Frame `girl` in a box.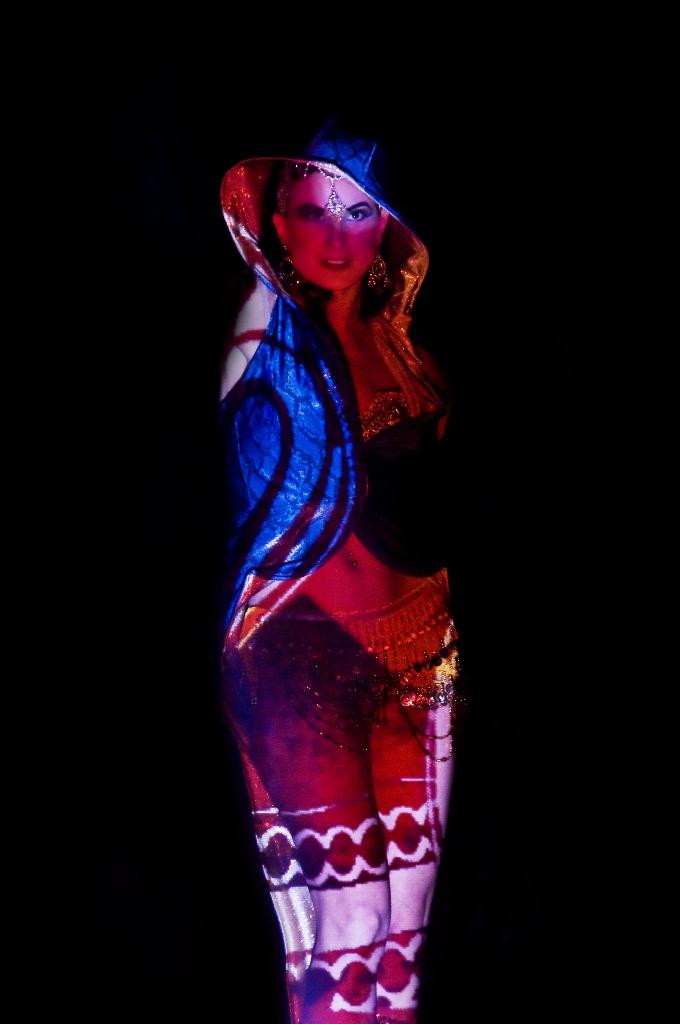
223,139,464,1011.
